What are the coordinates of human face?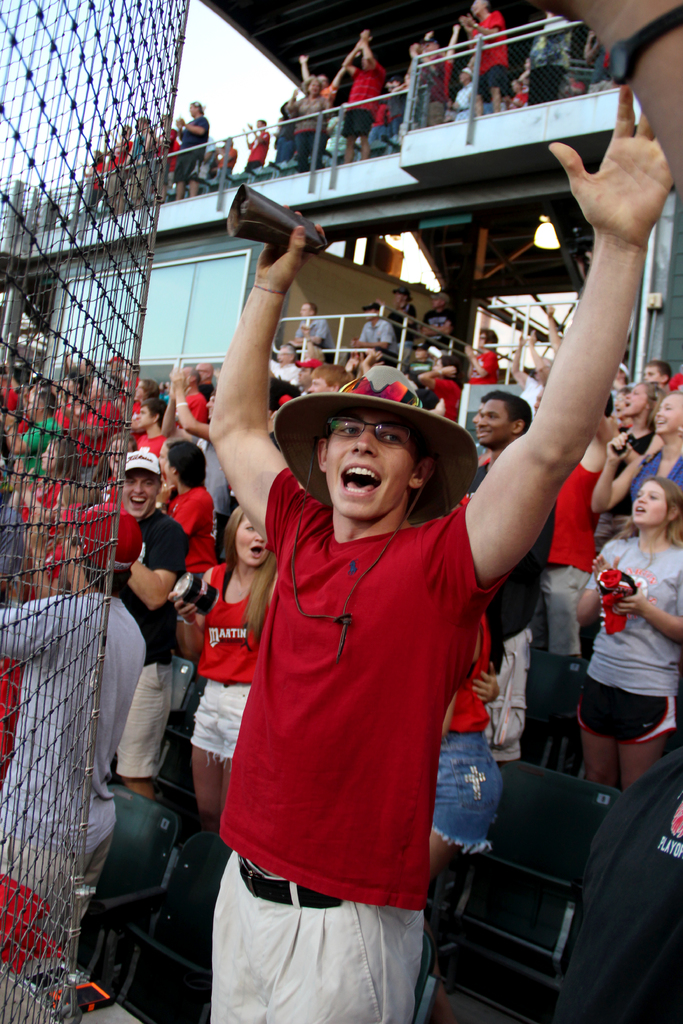
<bbox>645, 390, 680, 436</bbox>.
